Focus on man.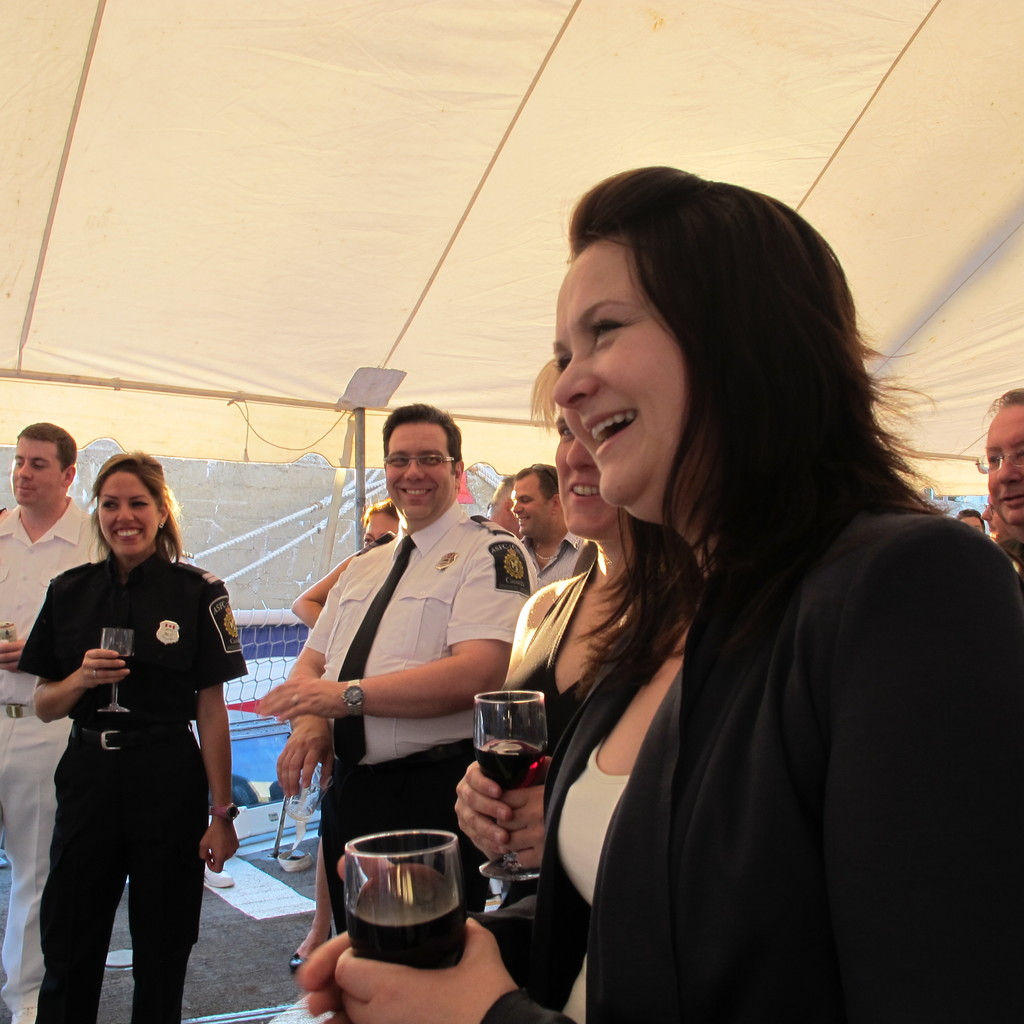
Focused at 485/471/522/545.
